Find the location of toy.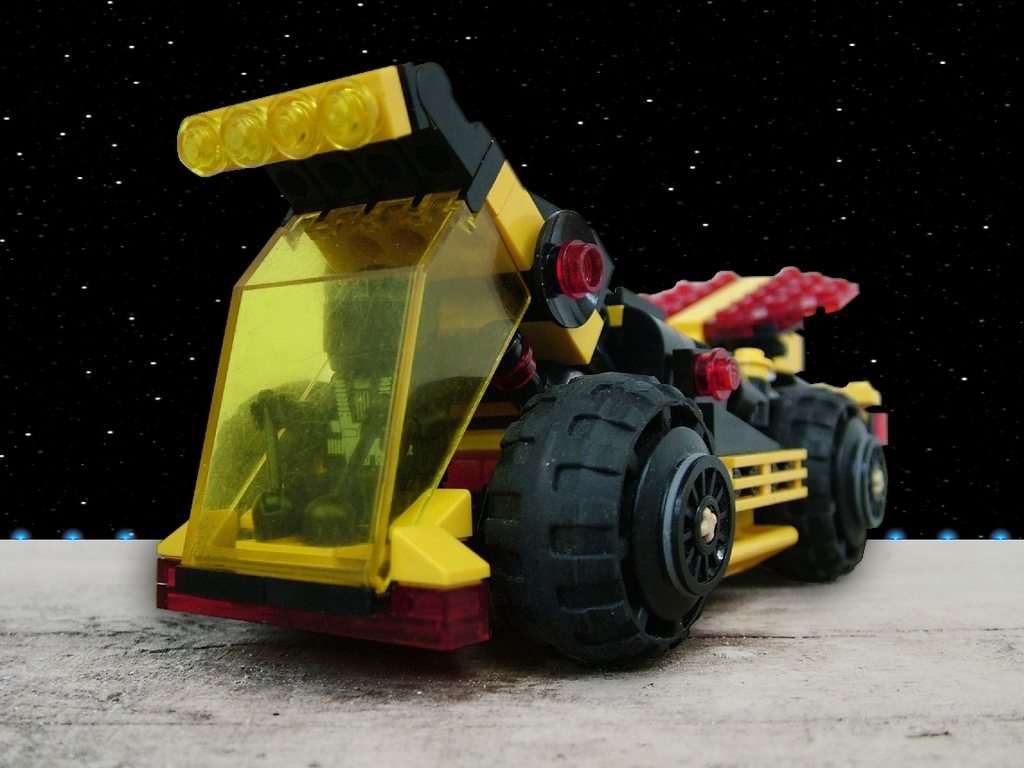
Location: bbox=[141, 54, 892, 663].
